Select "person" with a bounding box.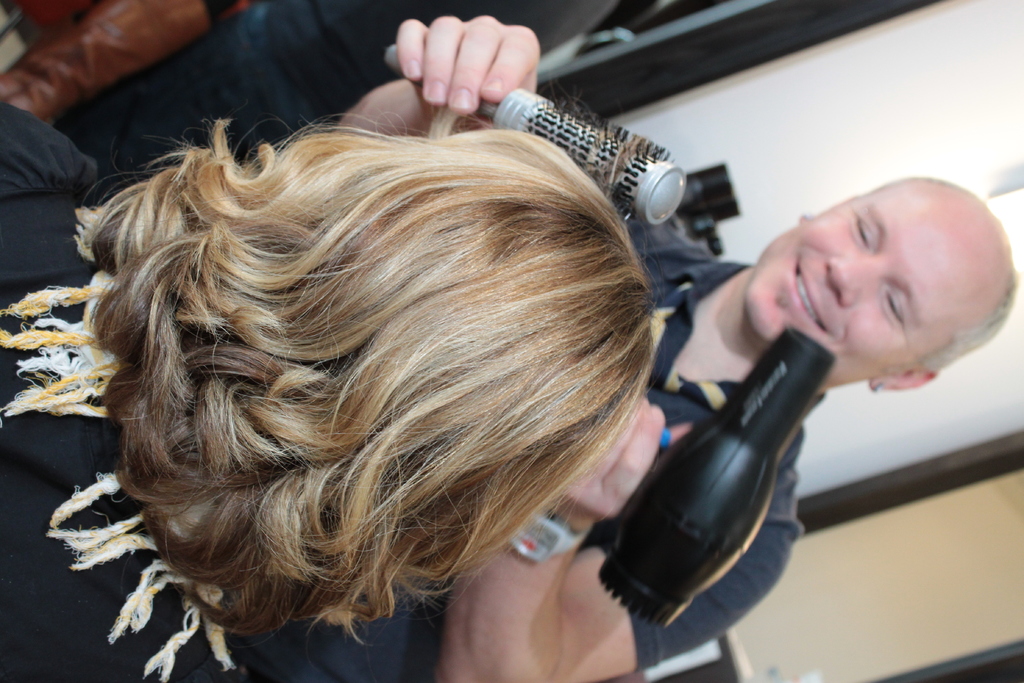
BBox(0, 95, 662, 682).
